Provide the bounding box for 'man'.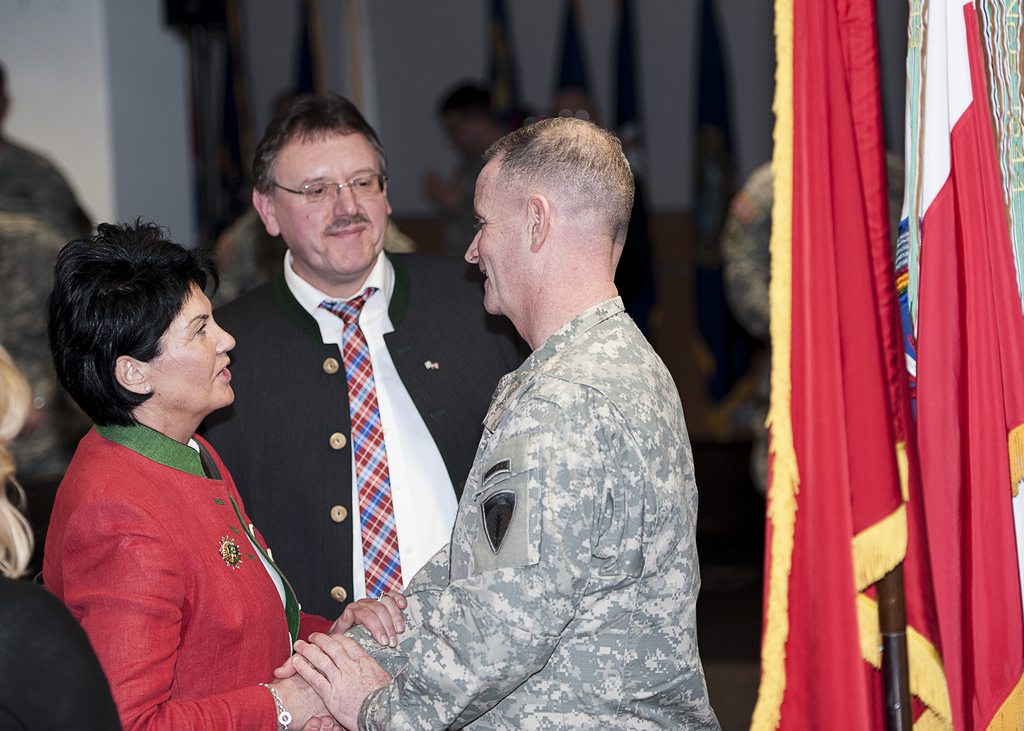
(198, 92, 522, 622).
